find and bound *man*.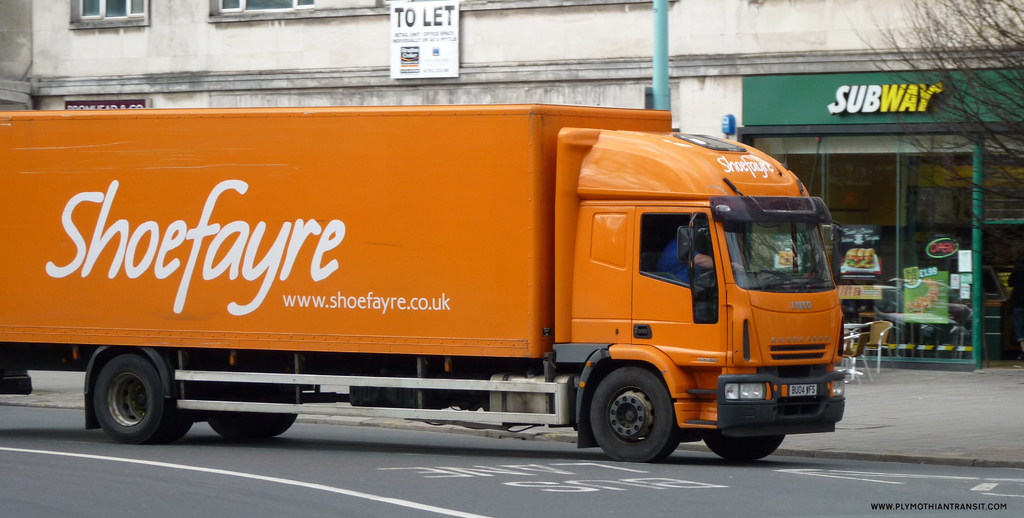
Bound: region(653, 219, 740, 286).
